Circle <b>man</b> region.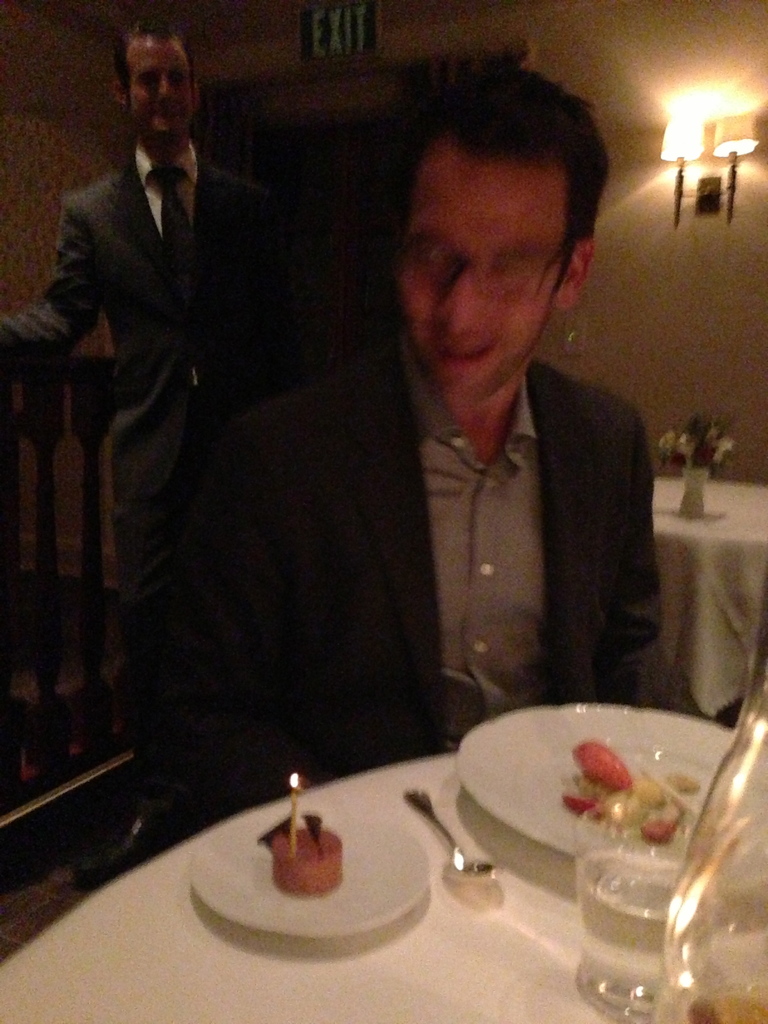
Region: box(131, 72, 666, 884).
